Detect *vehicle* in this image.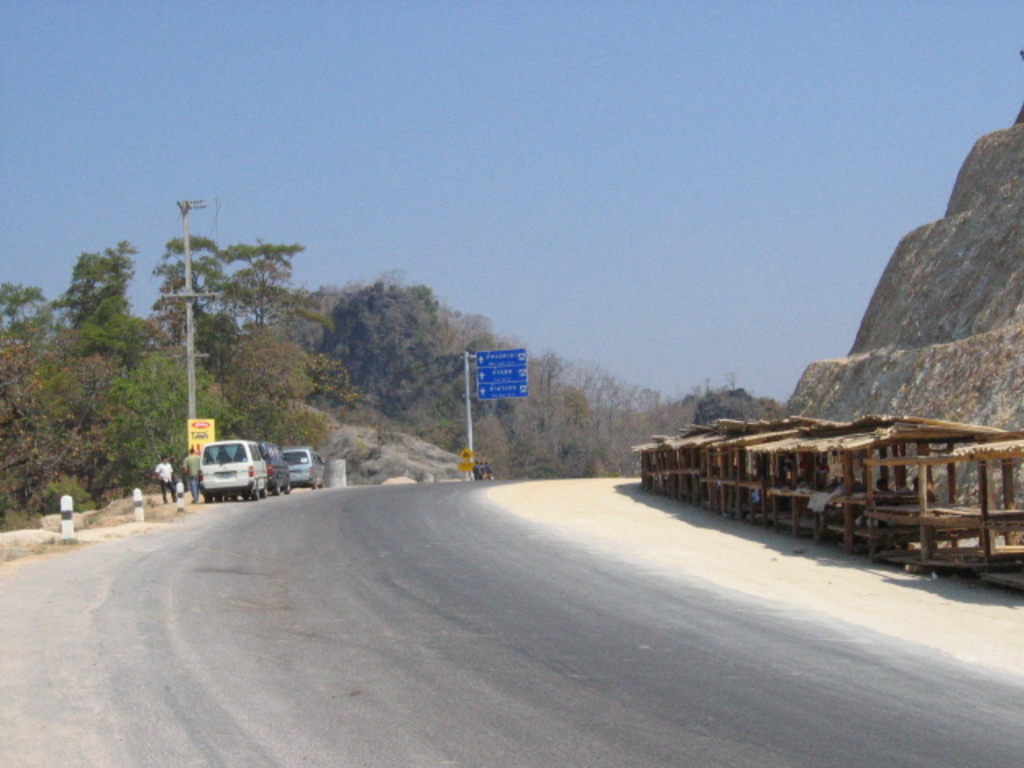
Detection: {"left": 285, "top": 445, "right": 328, "bottom": 493}.
